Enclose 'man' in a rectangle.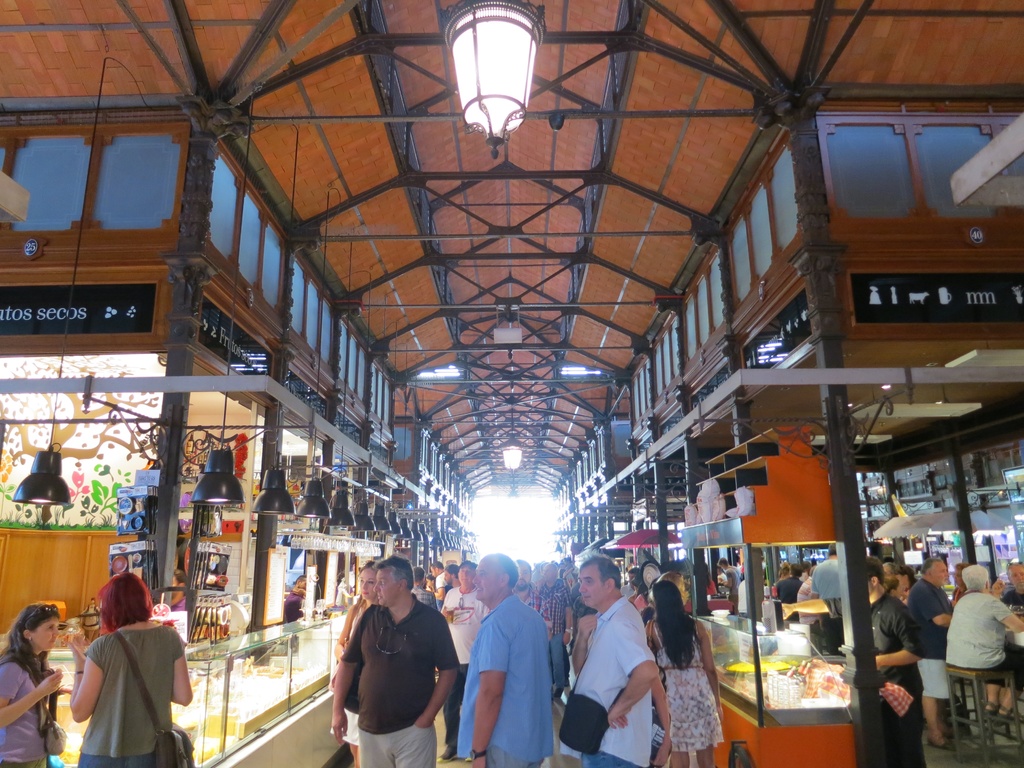
BBox(714, 559, 735, 618).
